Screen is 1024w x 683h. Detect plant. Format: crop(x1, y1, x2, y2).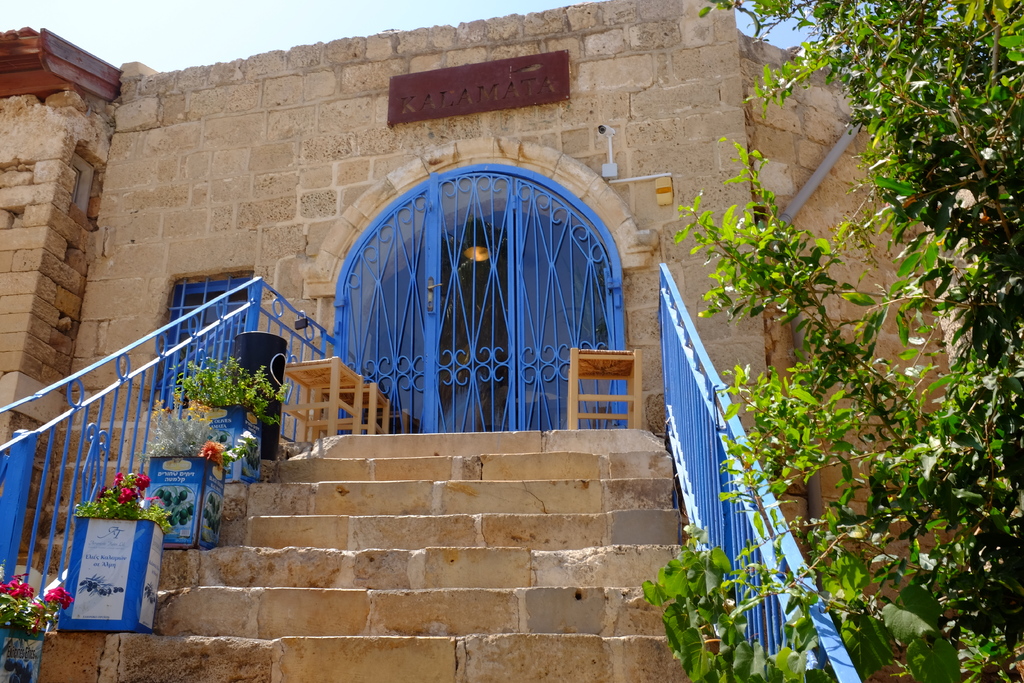
crop(641, 0, 1023, 682).
